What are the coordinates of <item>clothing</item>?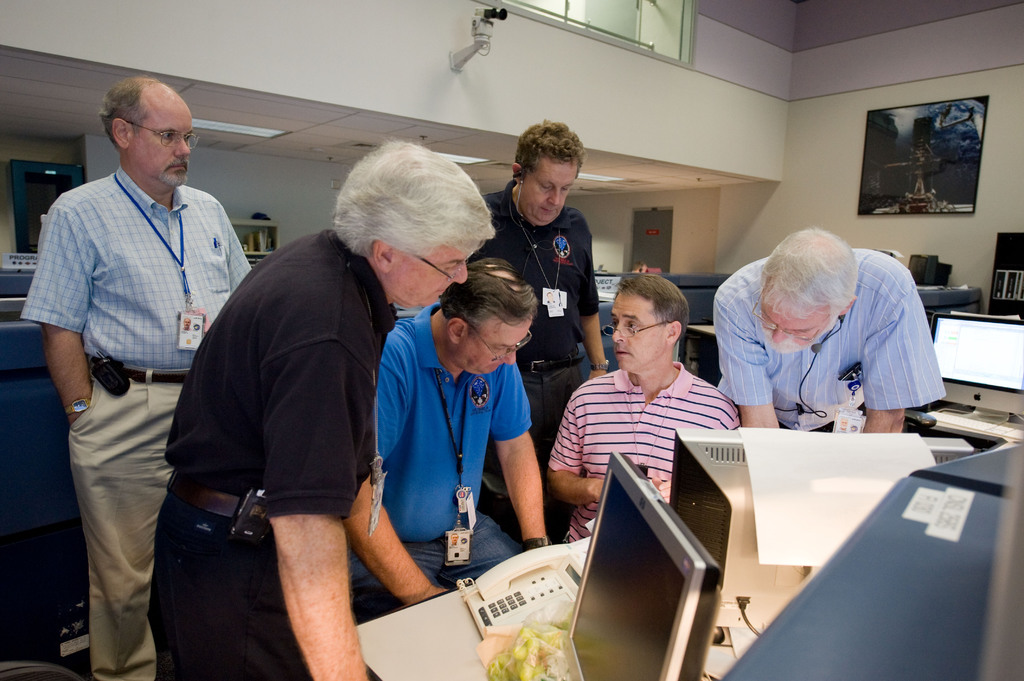
[left=468, top=177, right=608, bottom=392].
